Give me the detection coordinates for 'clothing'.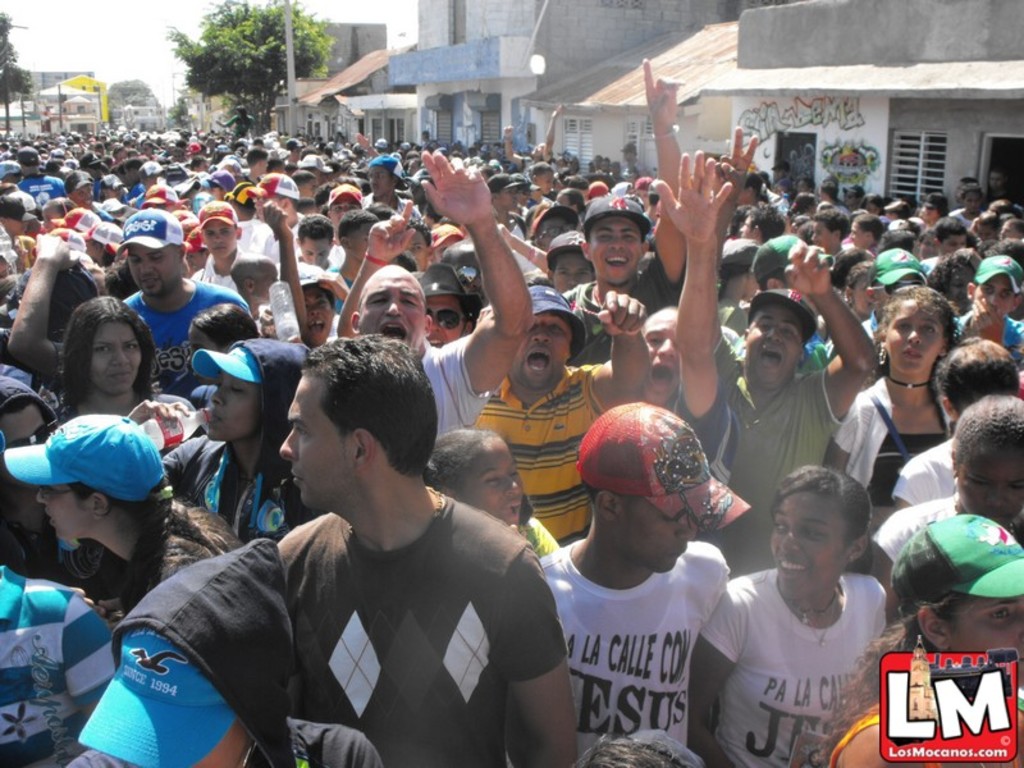
[x1=125, y1=276, x2=244, y2=398].
